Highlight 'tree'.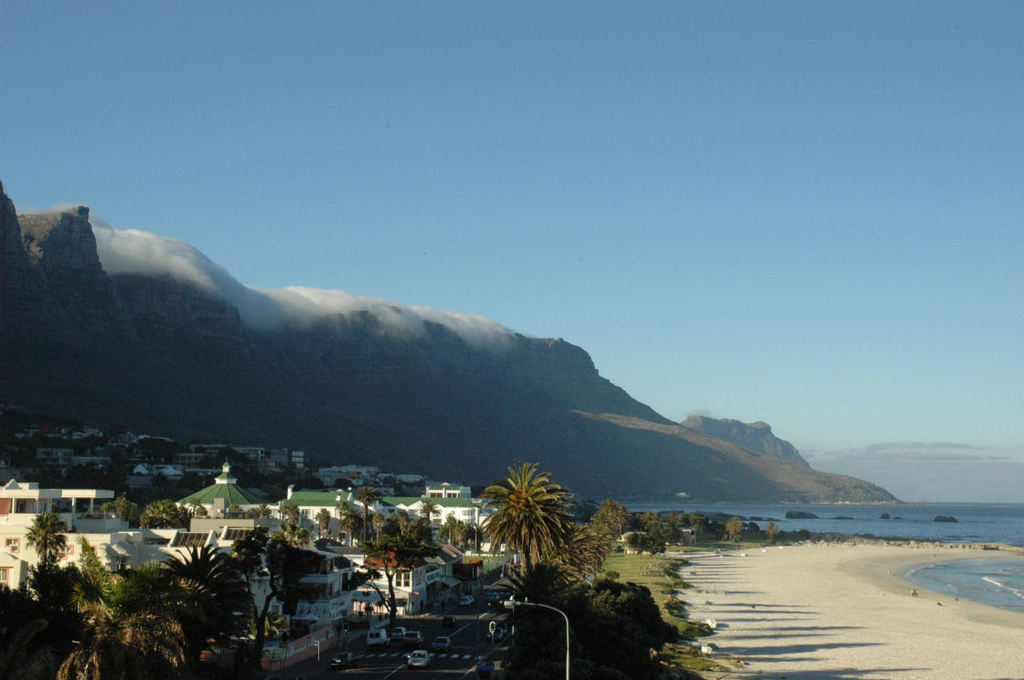
Highlighted region: region(245, 612, 289, 641).
